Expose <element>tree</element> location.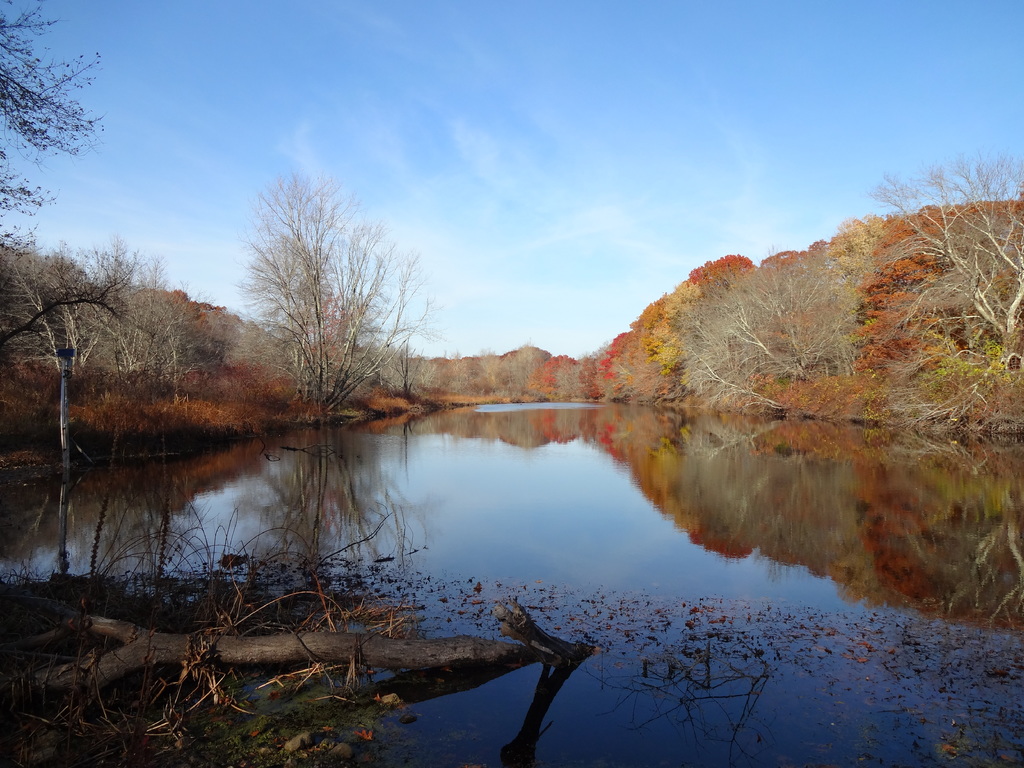
Exposed at (0, 0, 106, 270).
